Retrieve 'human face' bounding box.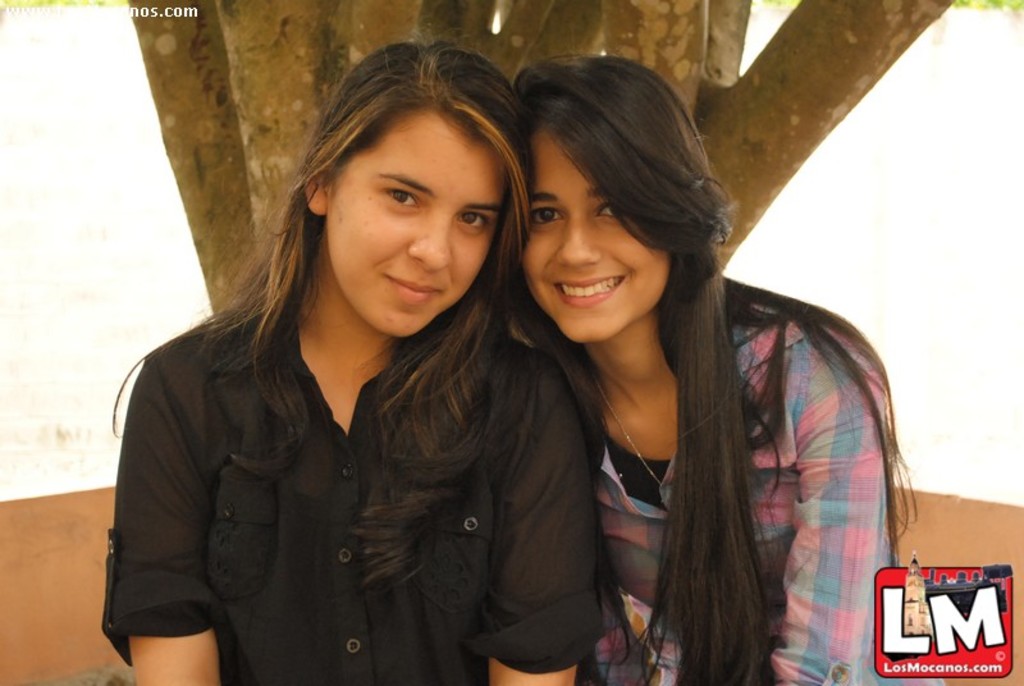
Bounding box: [x1=326, y1=109, x2=502, y2=337].
